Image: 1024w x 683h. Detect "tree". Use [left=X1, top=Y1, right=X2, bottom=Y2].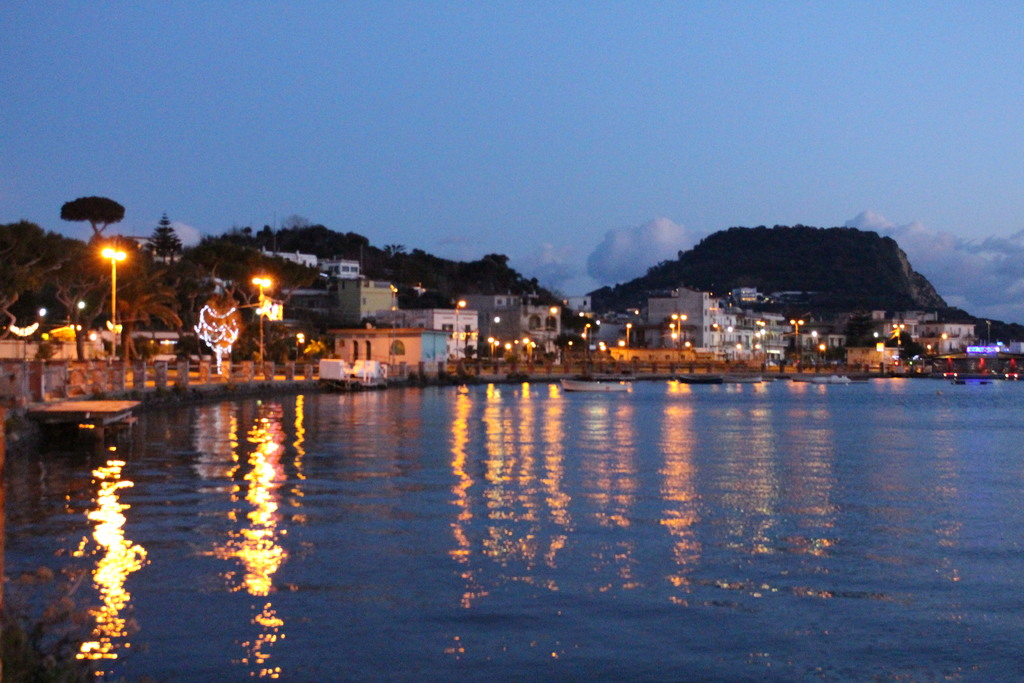
[left=143, top=211, right=181, bottom=266].
